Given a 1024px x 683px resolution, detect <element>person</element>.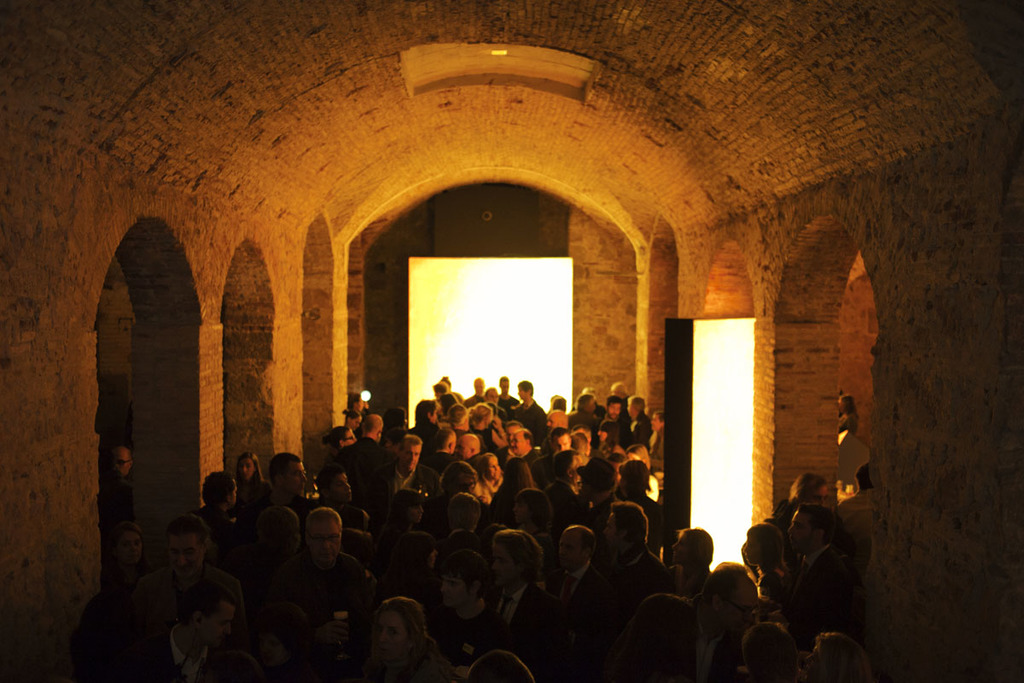
[368,590,457,682].
